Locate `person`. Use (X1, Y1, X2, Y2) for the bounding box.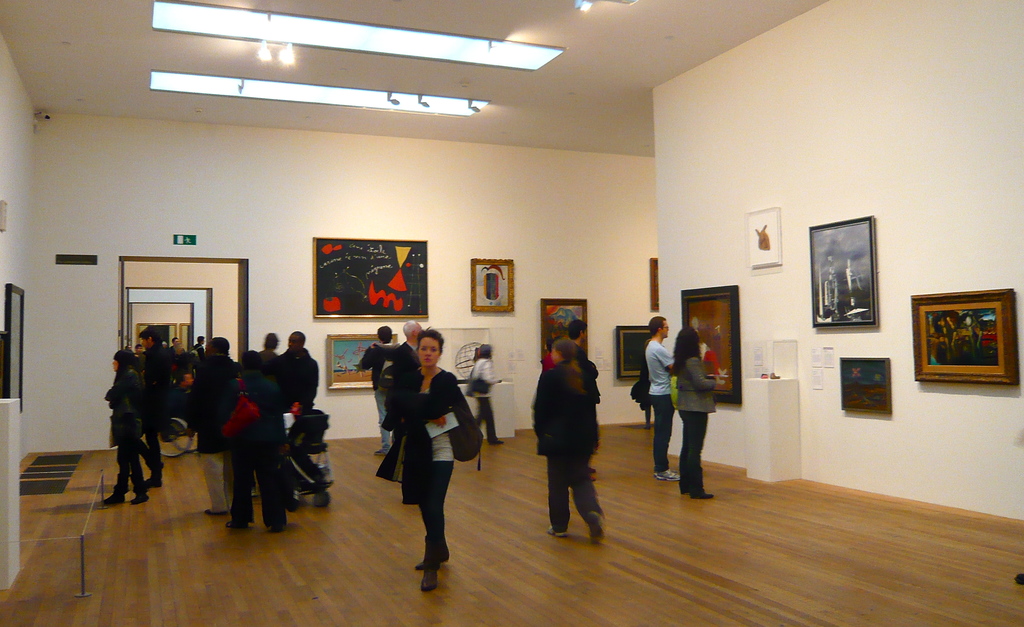
(380, 328, 474, 590).
